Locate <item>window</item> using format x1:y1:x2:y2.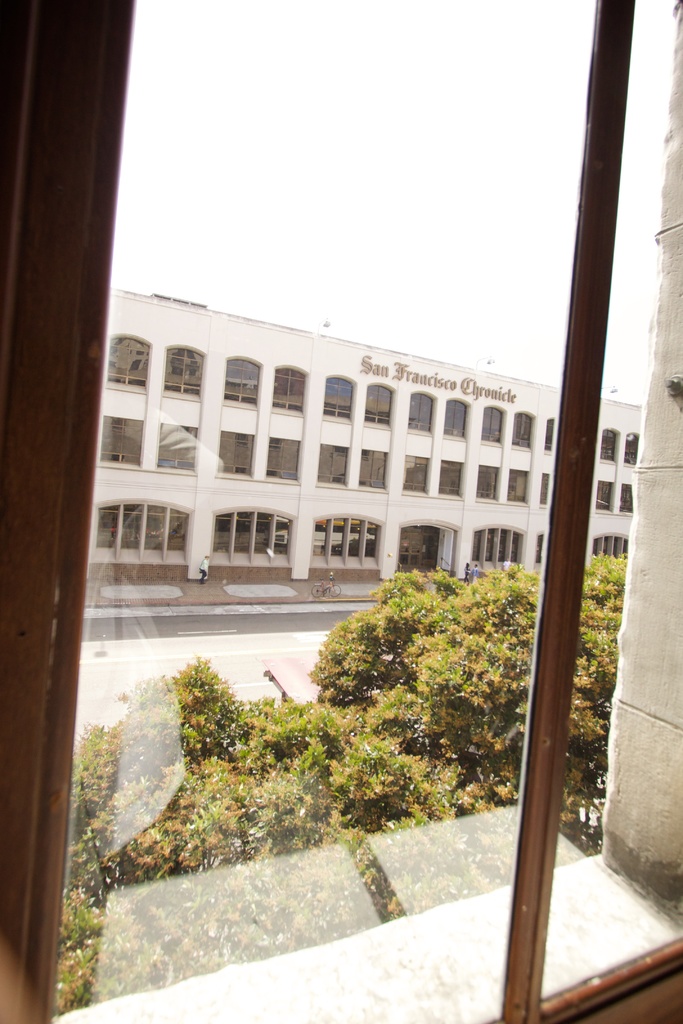
224:356:260:399.
